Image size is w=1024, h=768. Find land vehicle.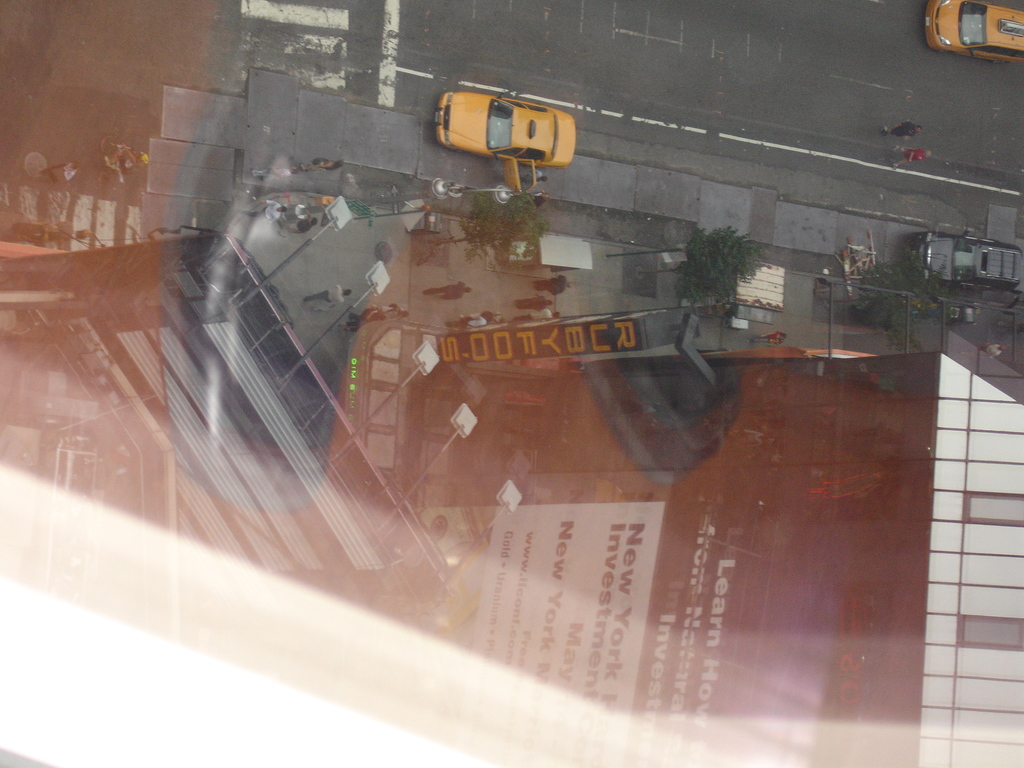
bbox(435, 91, 578, 196).
